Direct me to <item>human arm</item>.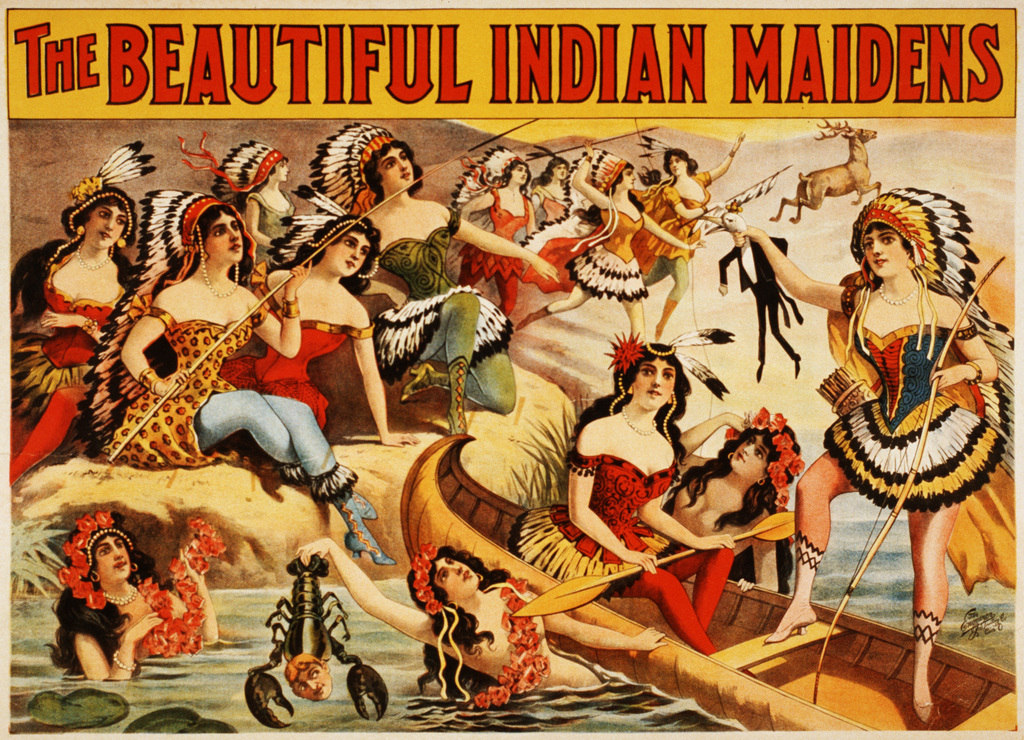
Direction: <bbox>667, 186, 723, 217</bbox>.
